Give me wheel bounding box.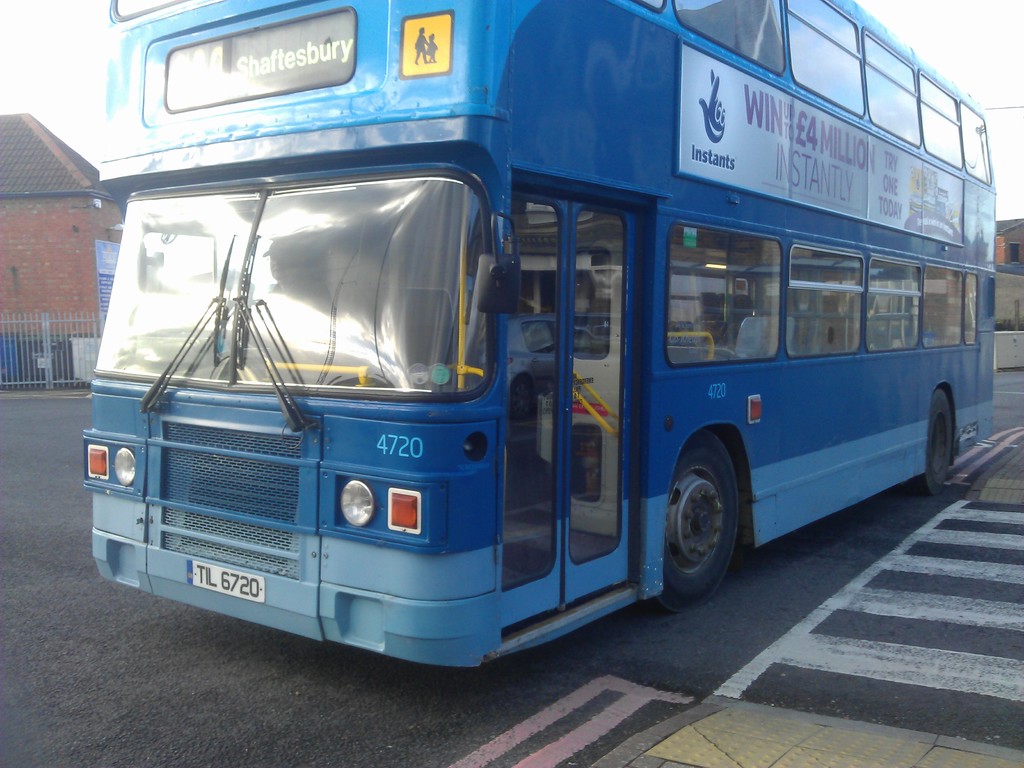
bbox=[910, 385, 956, 500].
